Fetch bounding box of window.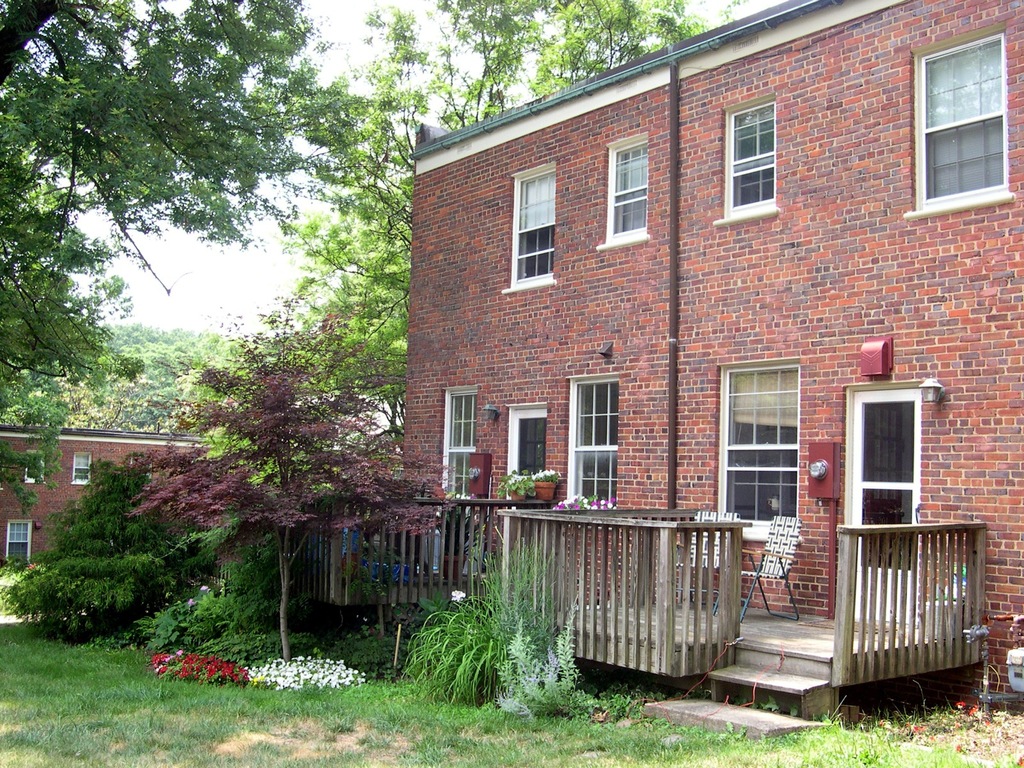
Bbox: left=575, top=379, right=620, bottom=515.
